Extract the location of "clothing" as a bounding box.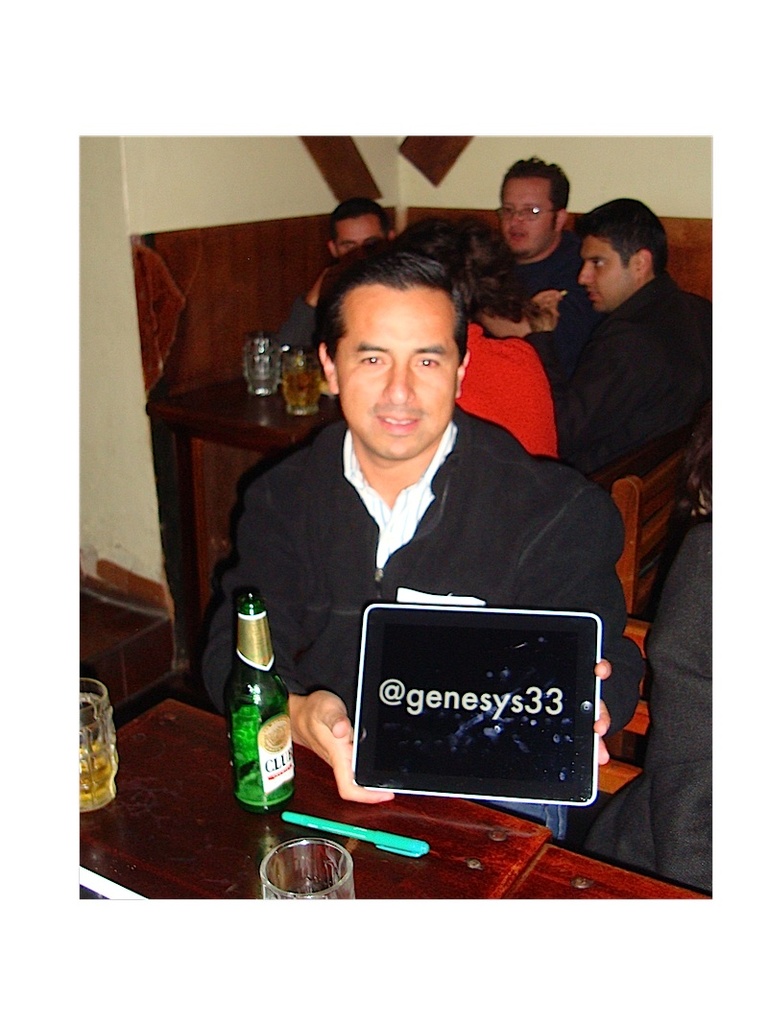
455:327:562:455.
